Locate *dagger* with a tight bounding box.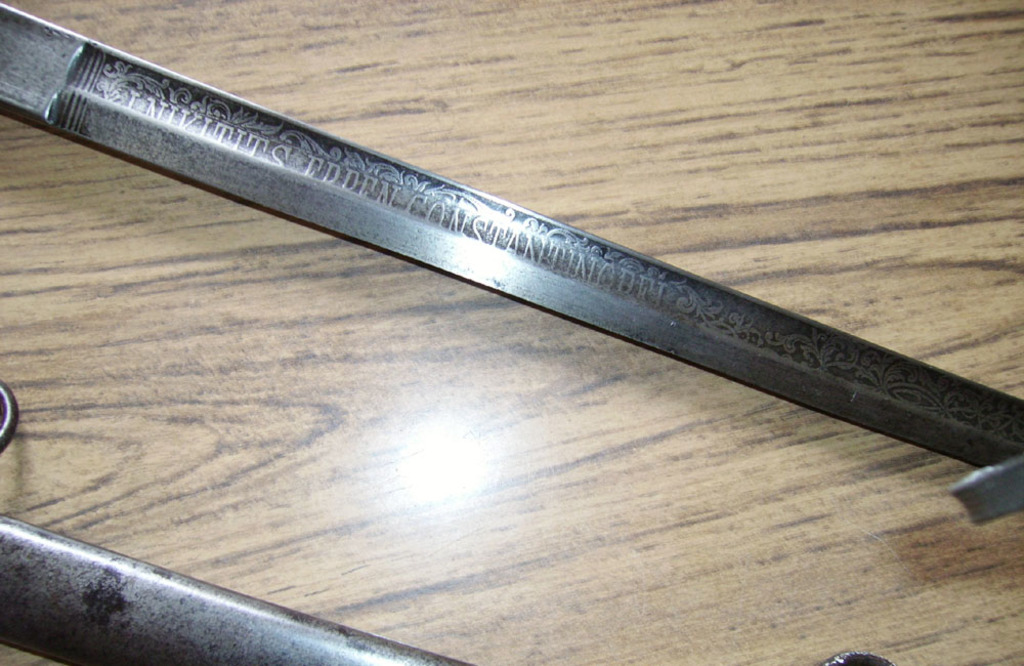
bbox(0, 382, 894, 665).
